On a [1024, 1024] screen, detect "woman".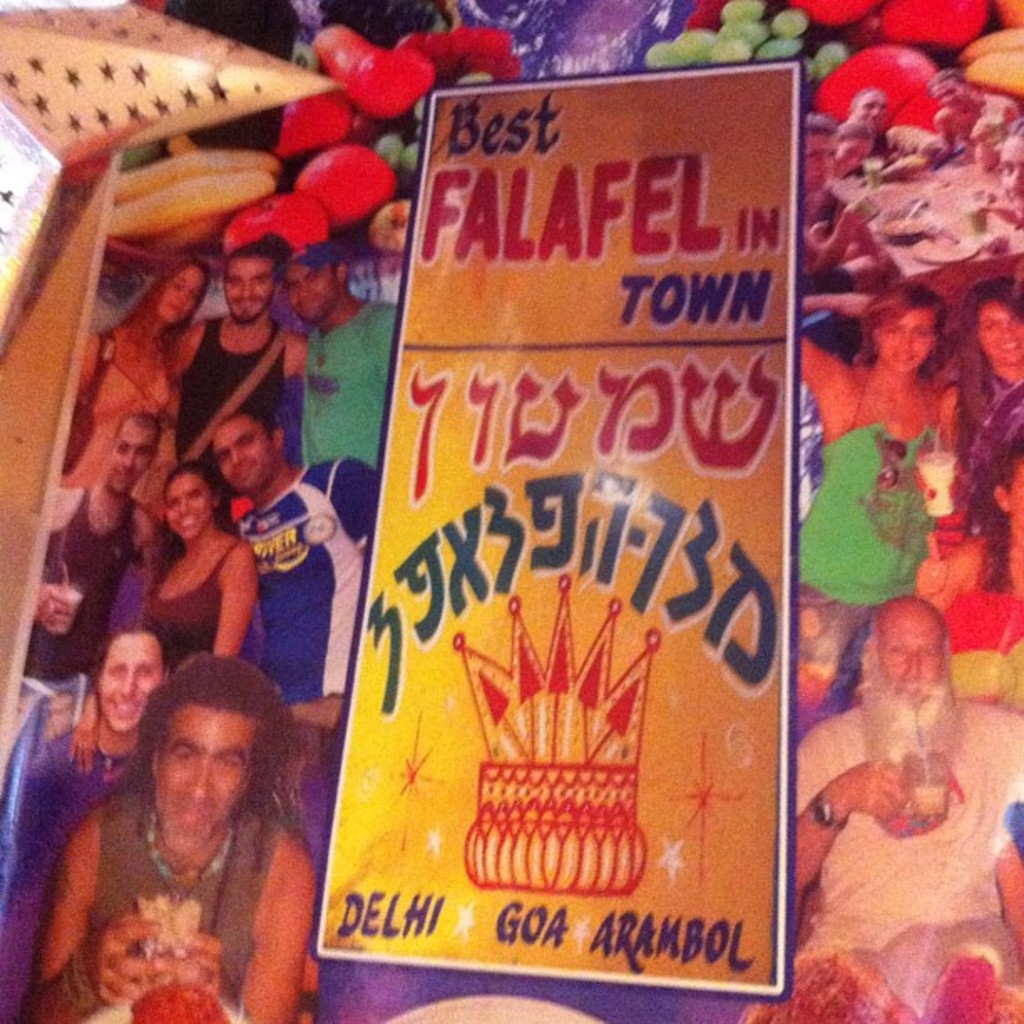
locate(0, 621, 172, 1022).
